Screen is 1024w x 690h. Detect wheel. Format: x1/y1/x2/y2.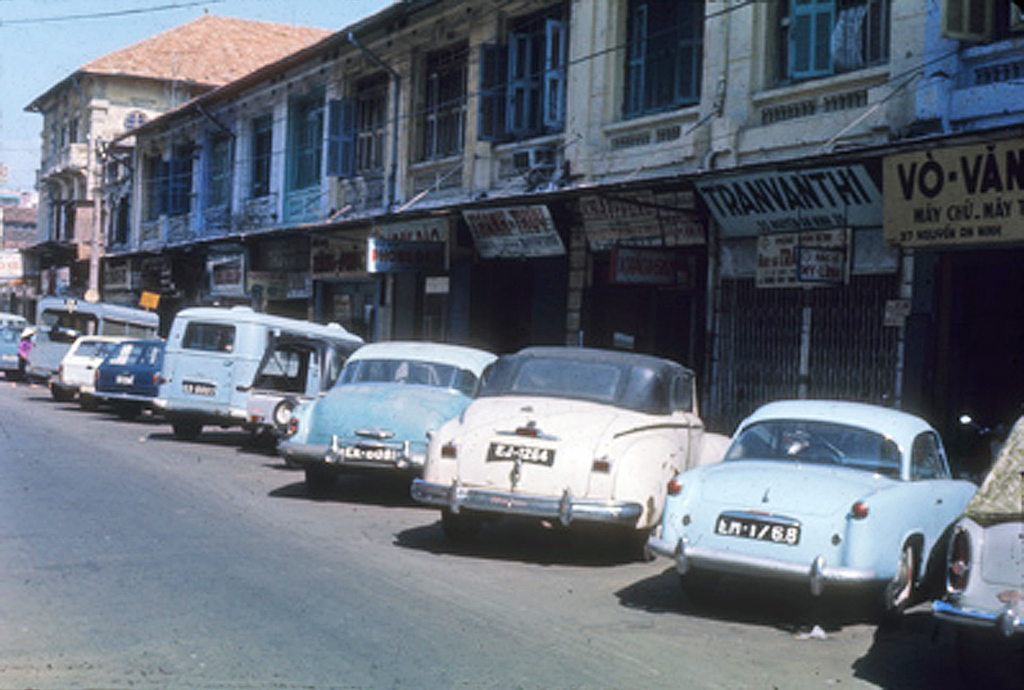
442/510/482/542.
